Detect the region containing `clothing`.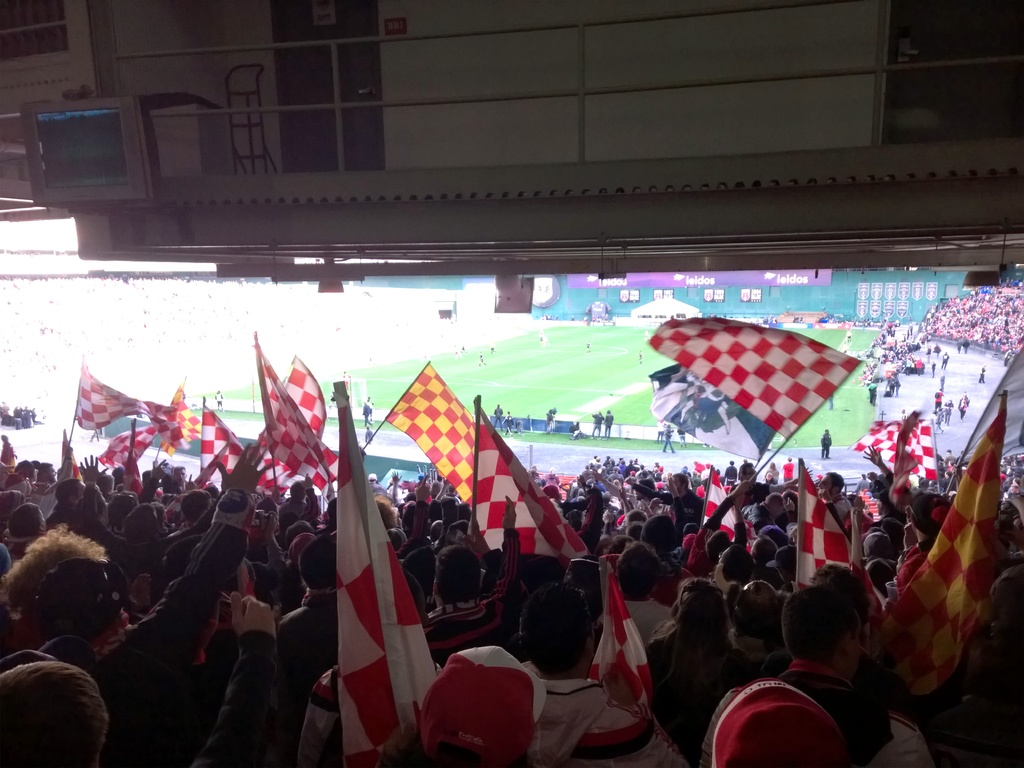
x1=933, y1=389, x2=942, y2=408.
